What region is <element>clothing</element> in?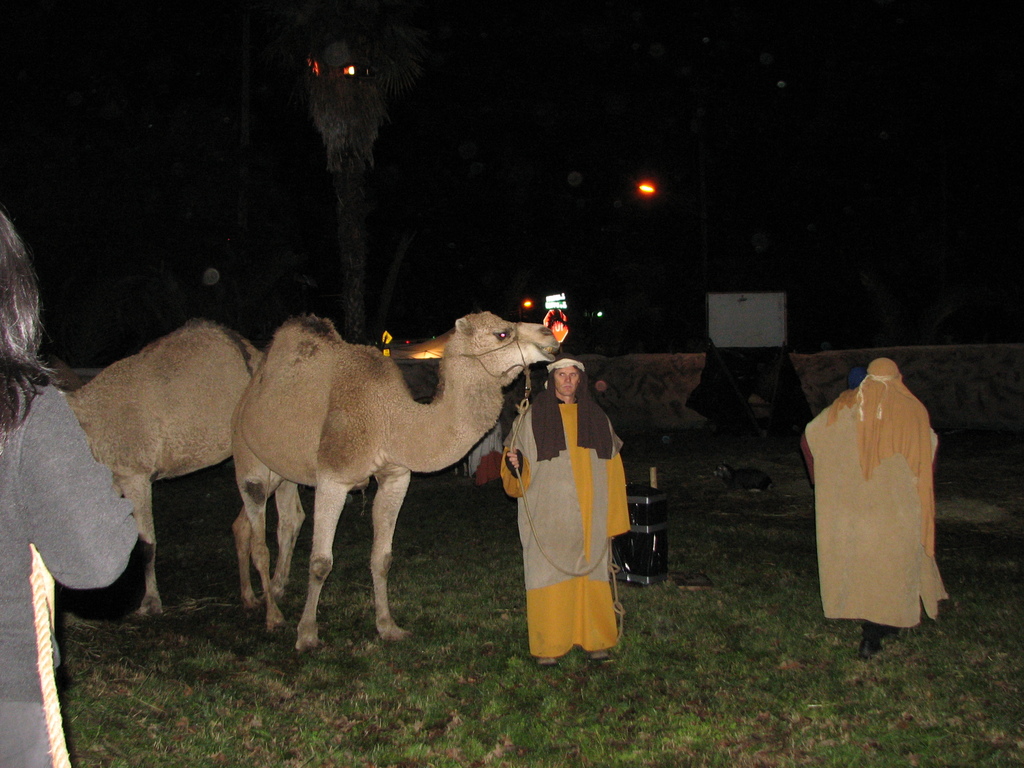
l=810, t=355, r=959, b=627.
